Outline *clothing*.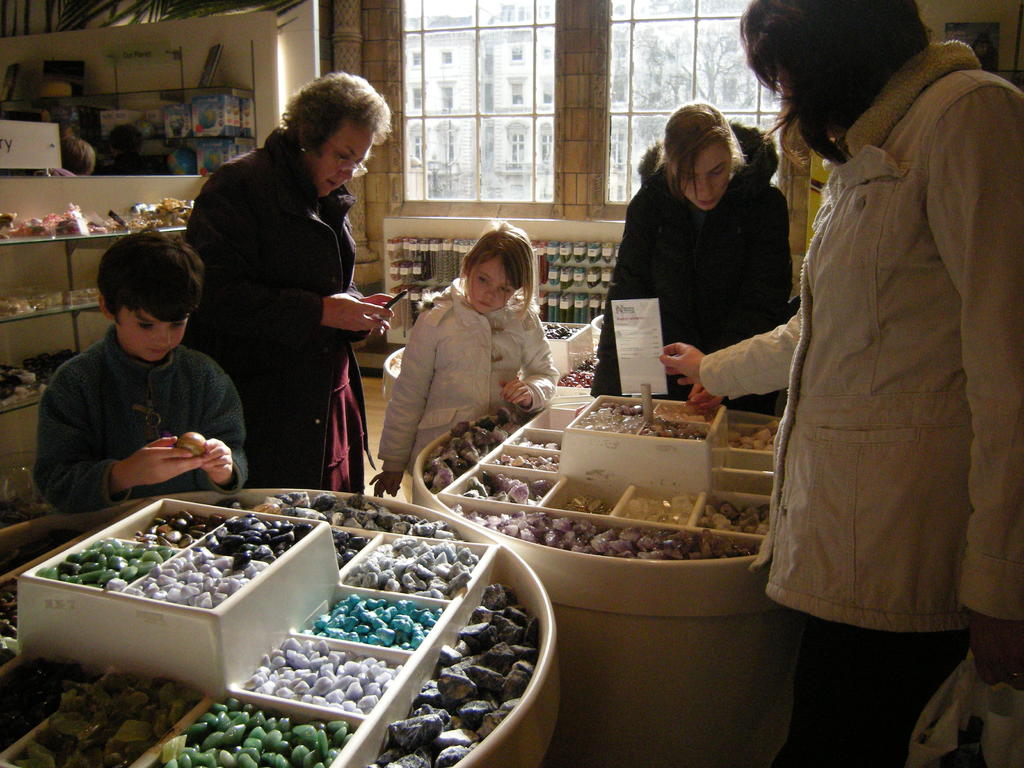
Outline: <bbox>31, 325, 250, 511</bbox>.
